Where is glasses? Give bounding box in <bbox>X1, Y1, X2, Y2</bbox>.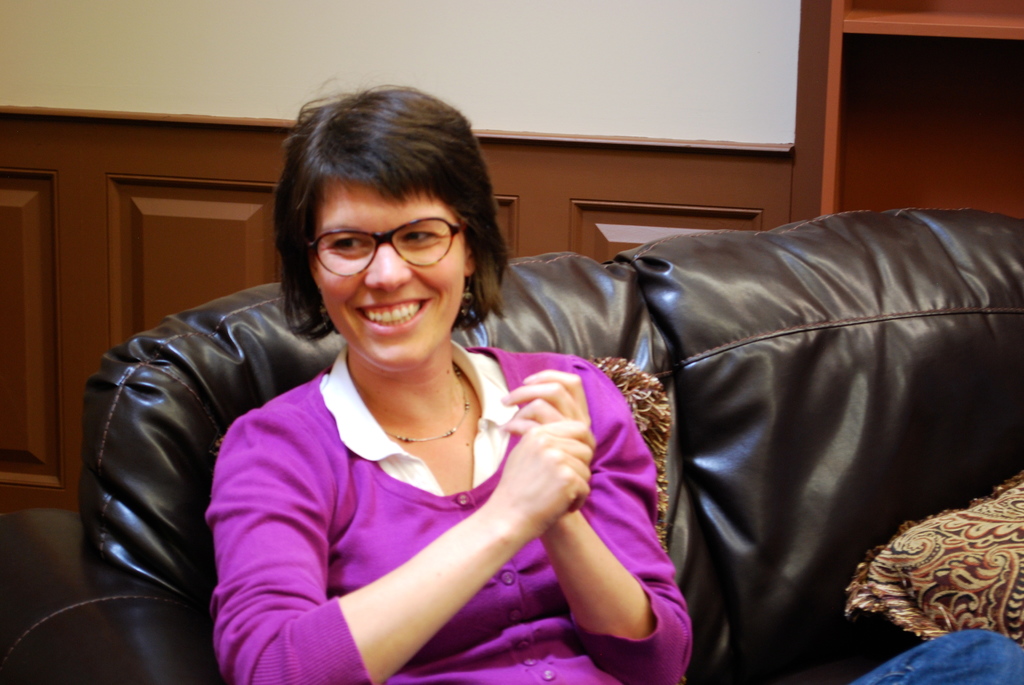
<bbox>312, 215, 469, 277</bbox>.
